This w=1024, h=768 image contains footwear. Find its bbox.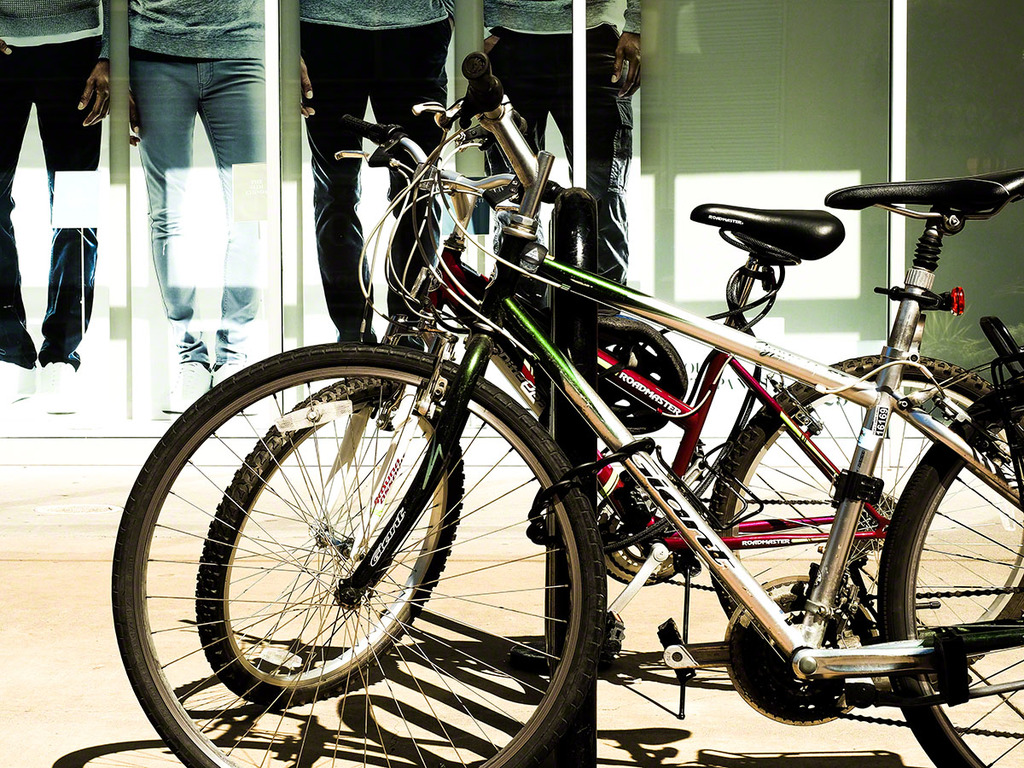
<box>37,365,77,415</box>.
